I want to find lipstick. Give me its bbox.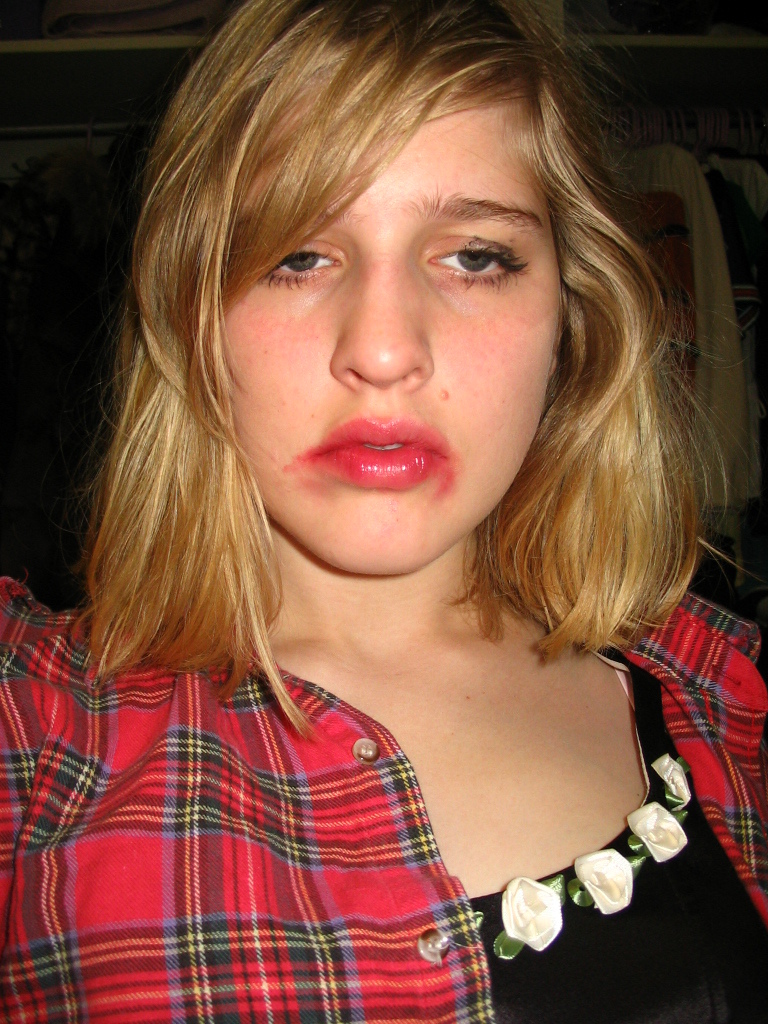
box(289, 412, 460, 494).
